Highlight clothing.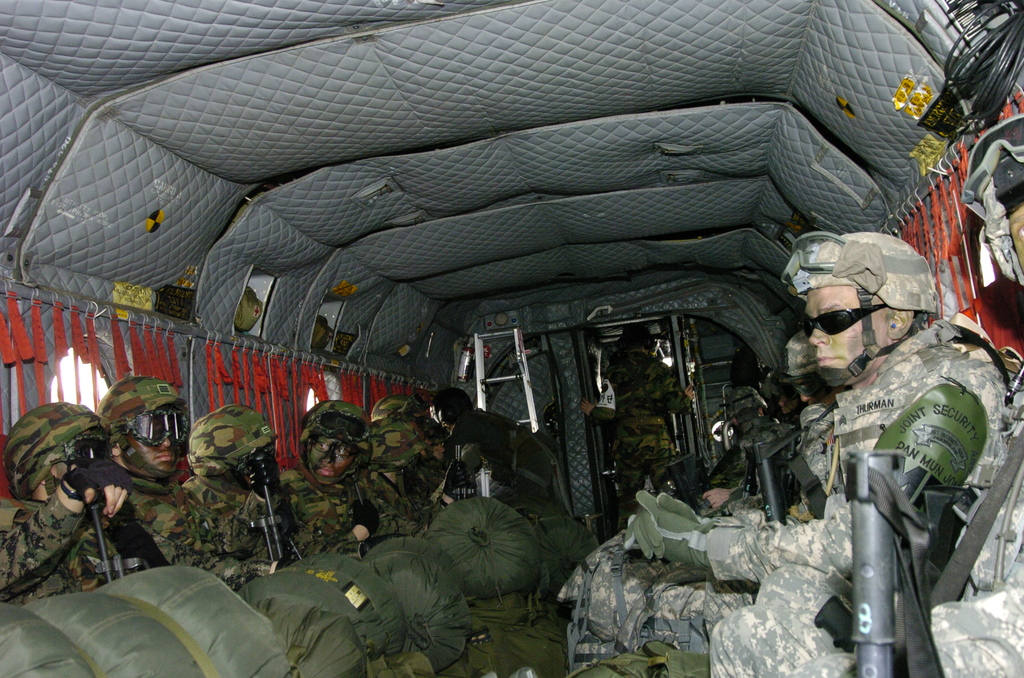
Highlighted region: select_region(364, 454, 445, 543).
